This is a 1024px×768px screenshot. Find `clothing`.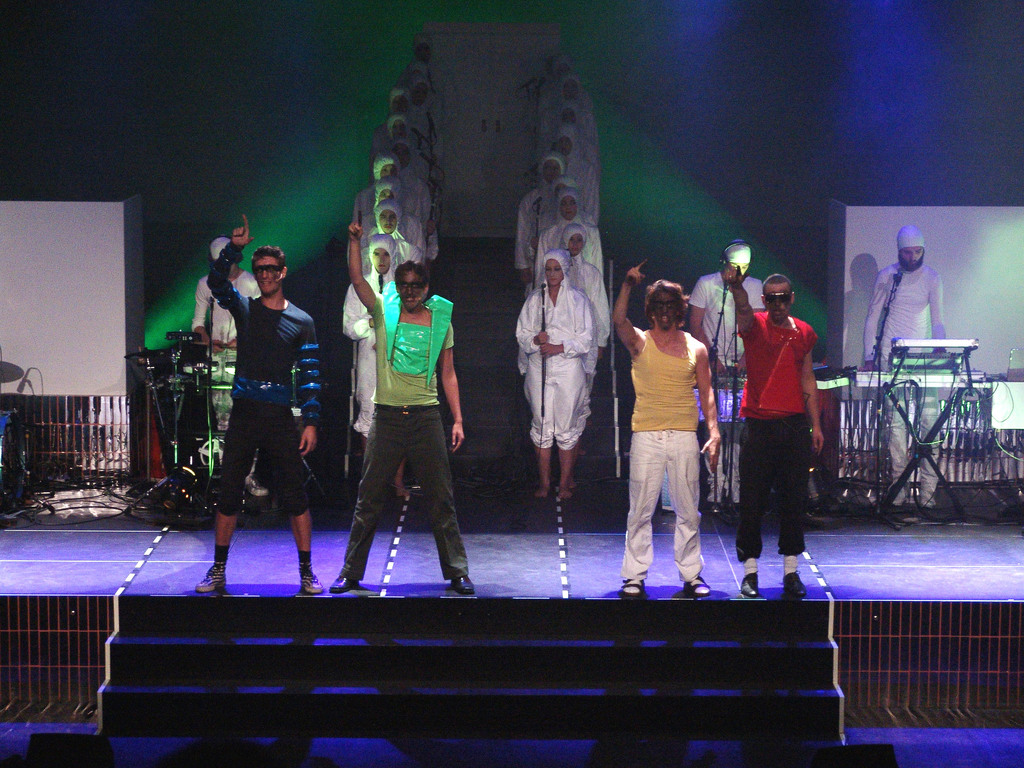
Bounding box: crop(733, 310, 819, 559).
